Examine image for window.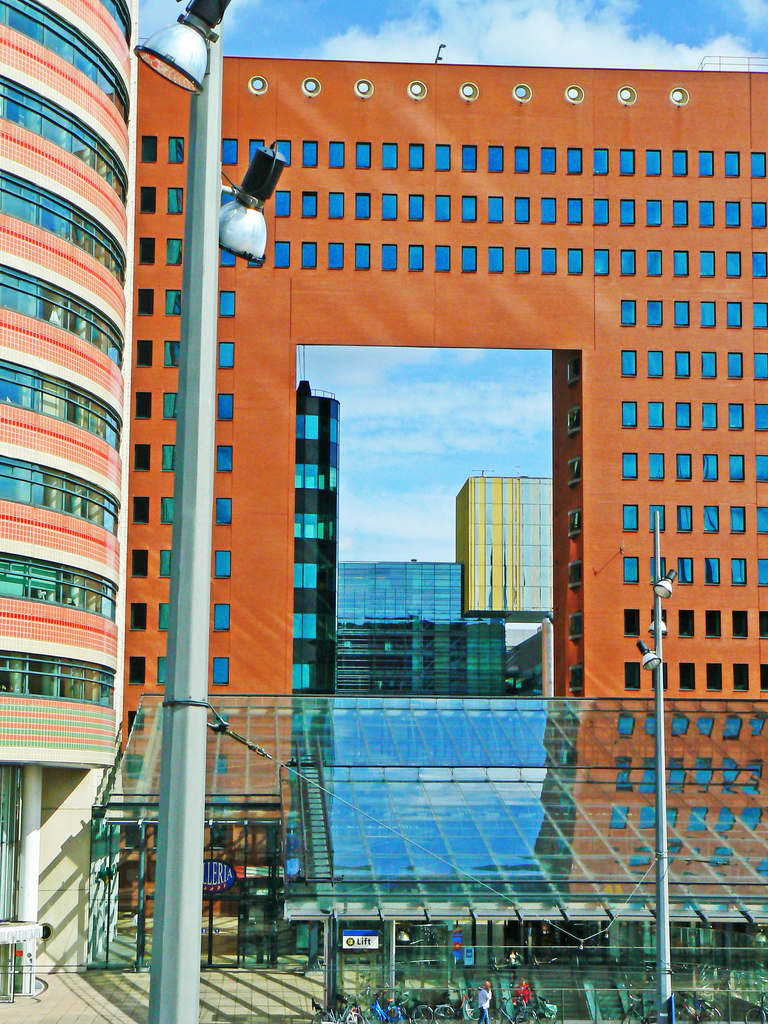
Examination result: 731,555,748,588.
